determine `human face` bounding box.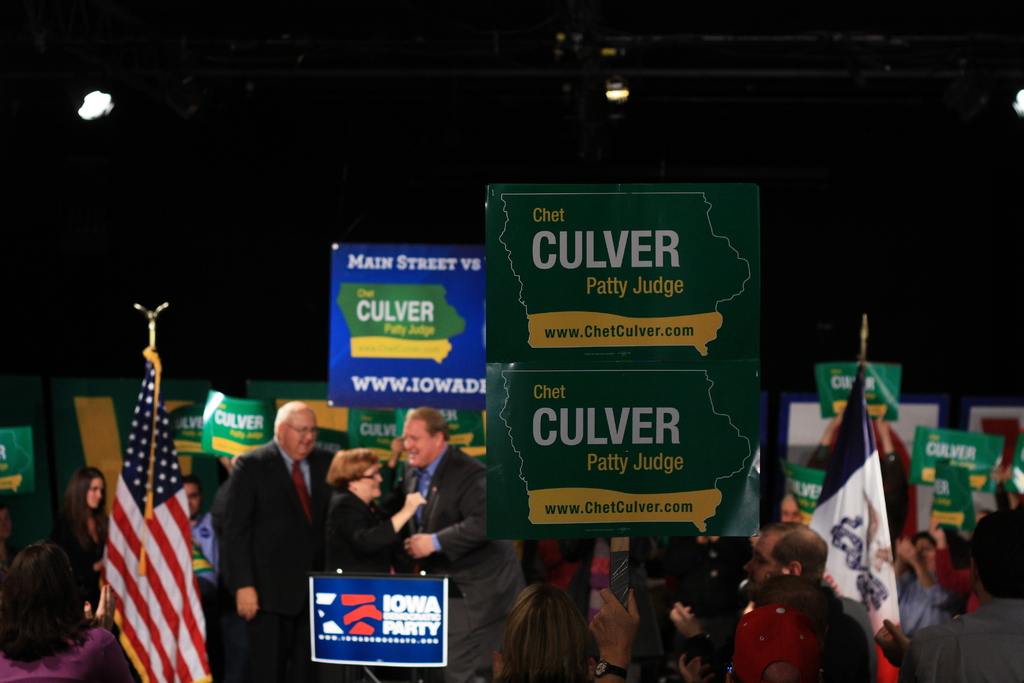
Determined: (182, 482, 202, 523).
